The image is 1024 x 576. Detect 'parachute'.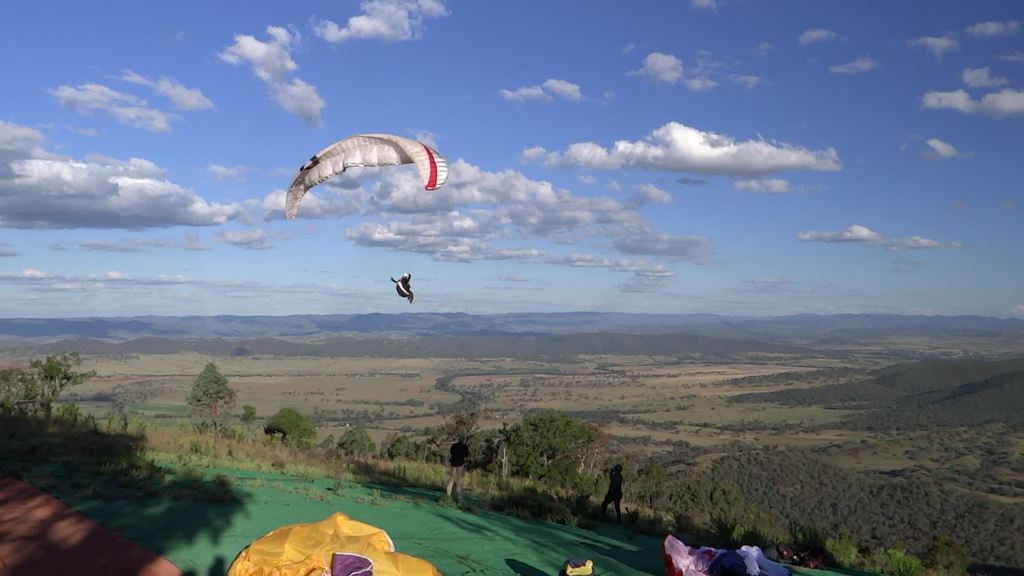
Detection: x1=287 y1=135 x2=440 y2=280.
